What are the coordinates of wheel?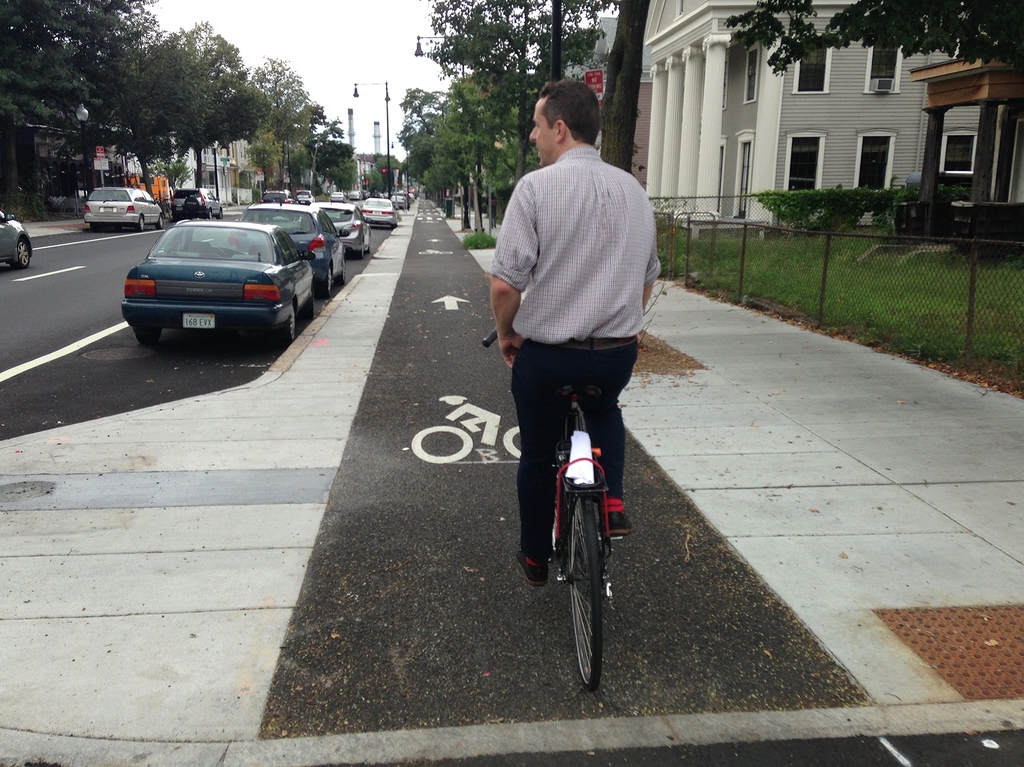
[220,209,222,216].
